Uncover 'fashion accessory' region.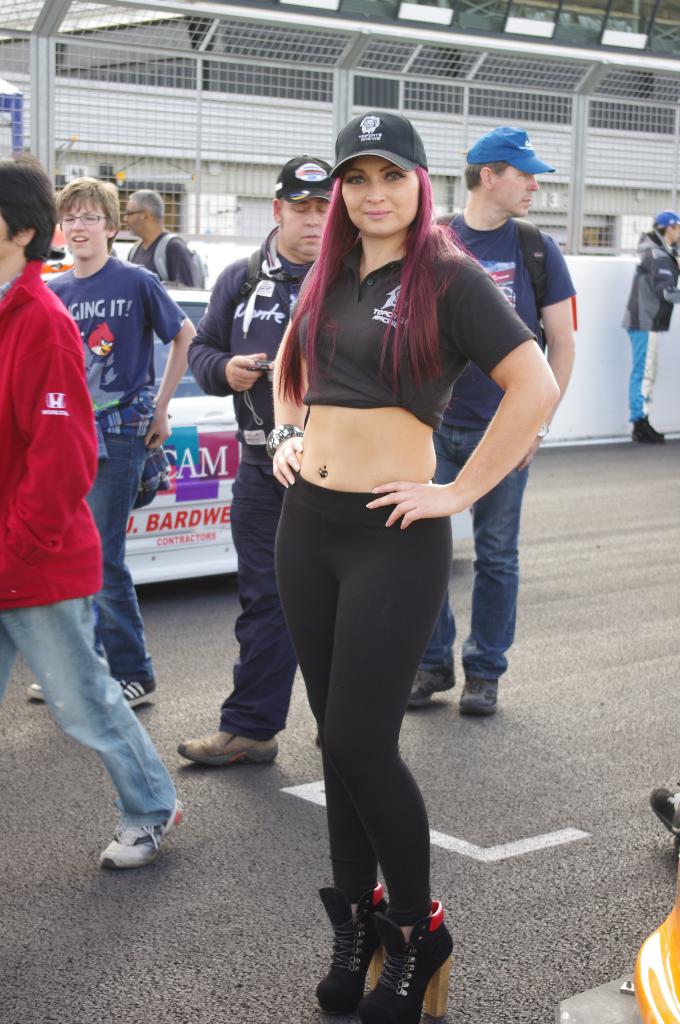
Uncovered: l=266, t=426, r=303, b=458.
